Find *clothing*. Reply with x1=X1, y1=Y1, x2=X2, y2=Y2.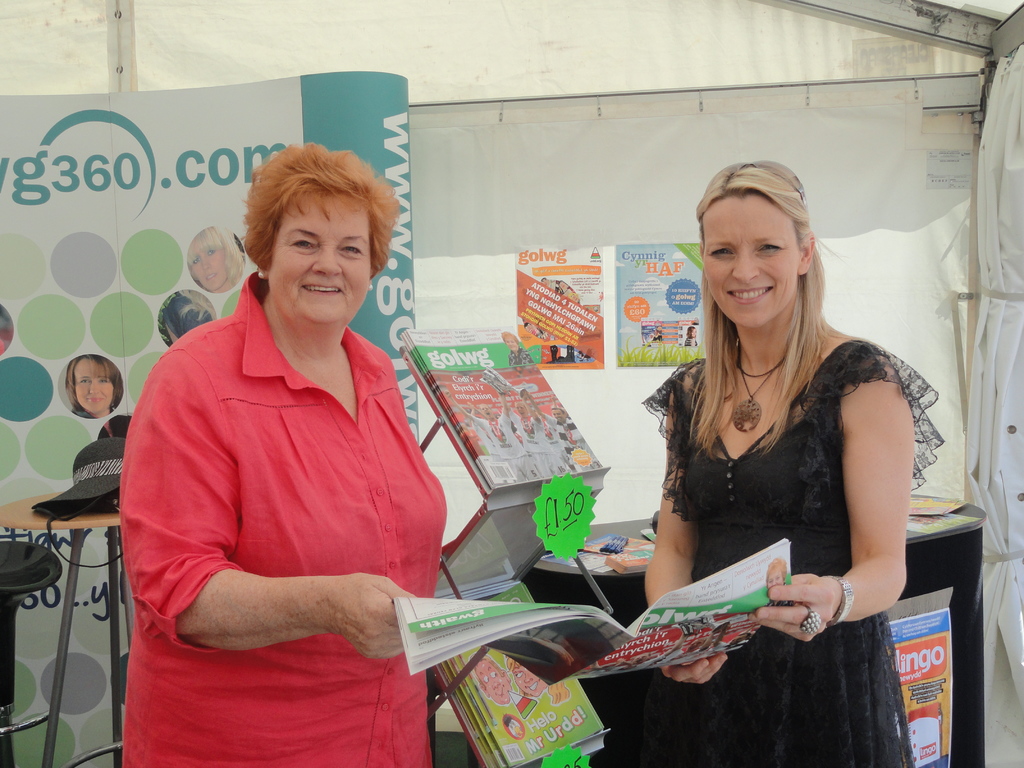
x1=627, y1=341, x2=946, y2=767.
